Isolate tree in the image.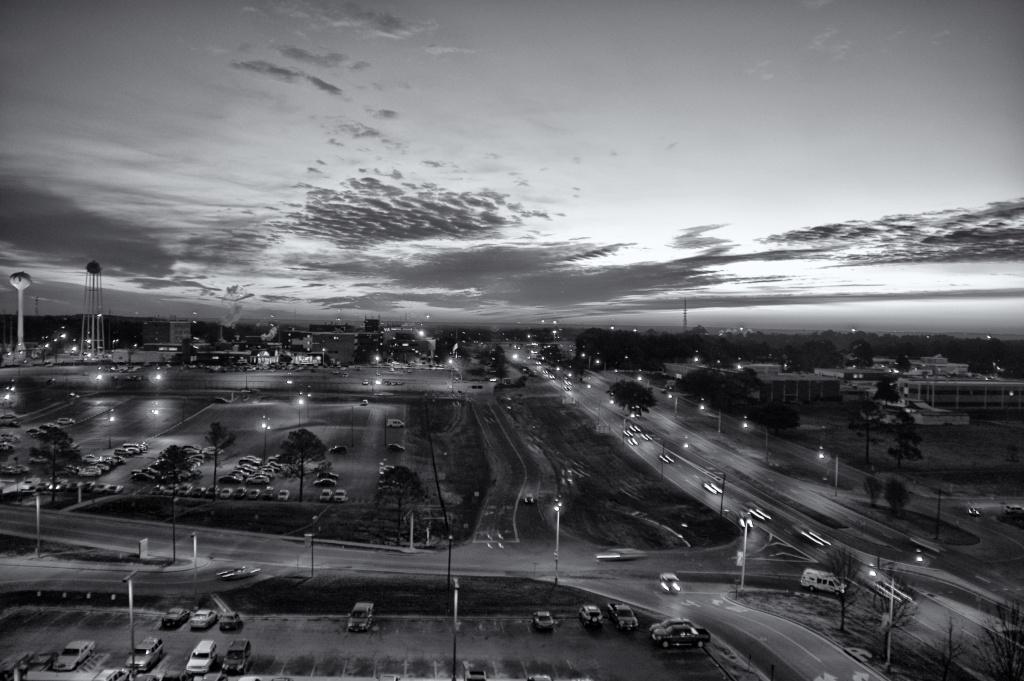
Isolated region: left=806, top=524, right=868, bottom=633.
